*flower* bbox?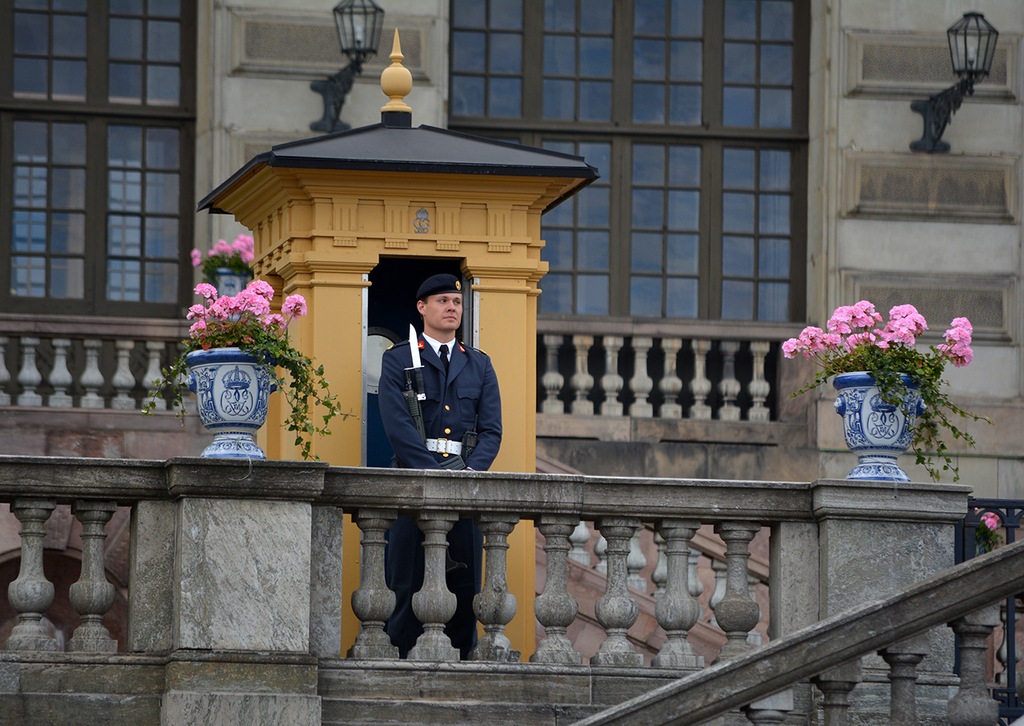
<box>280,292,310,315</box>
